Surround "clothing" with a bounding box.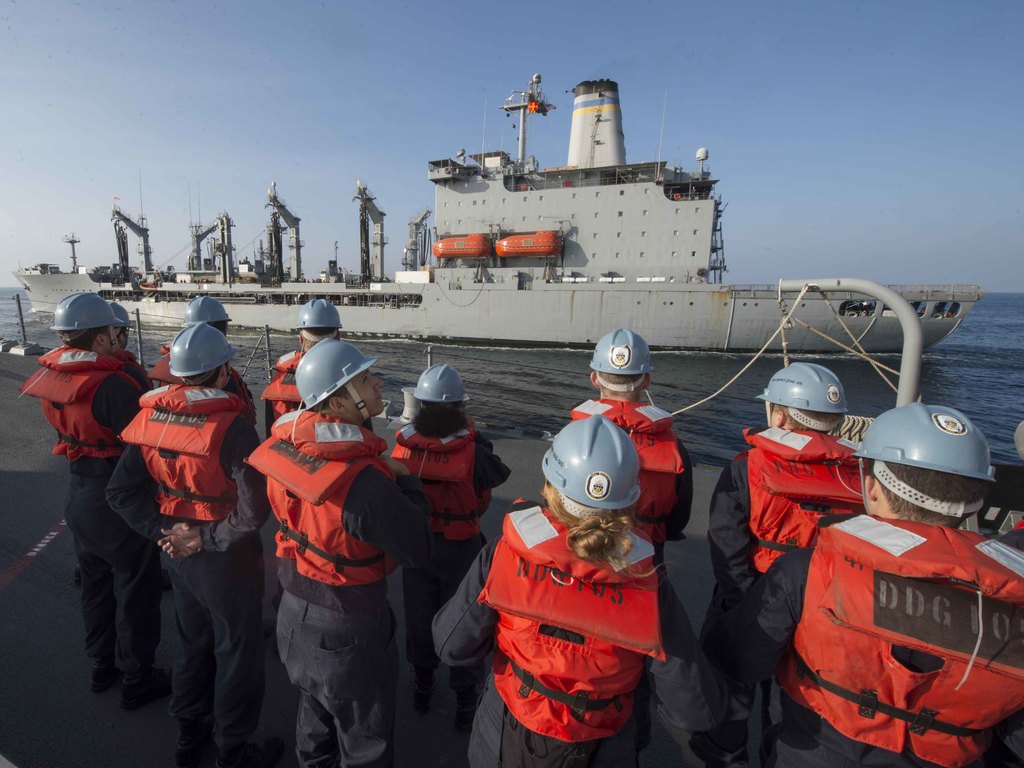
bbox(1004, 519, 1023, 553).
